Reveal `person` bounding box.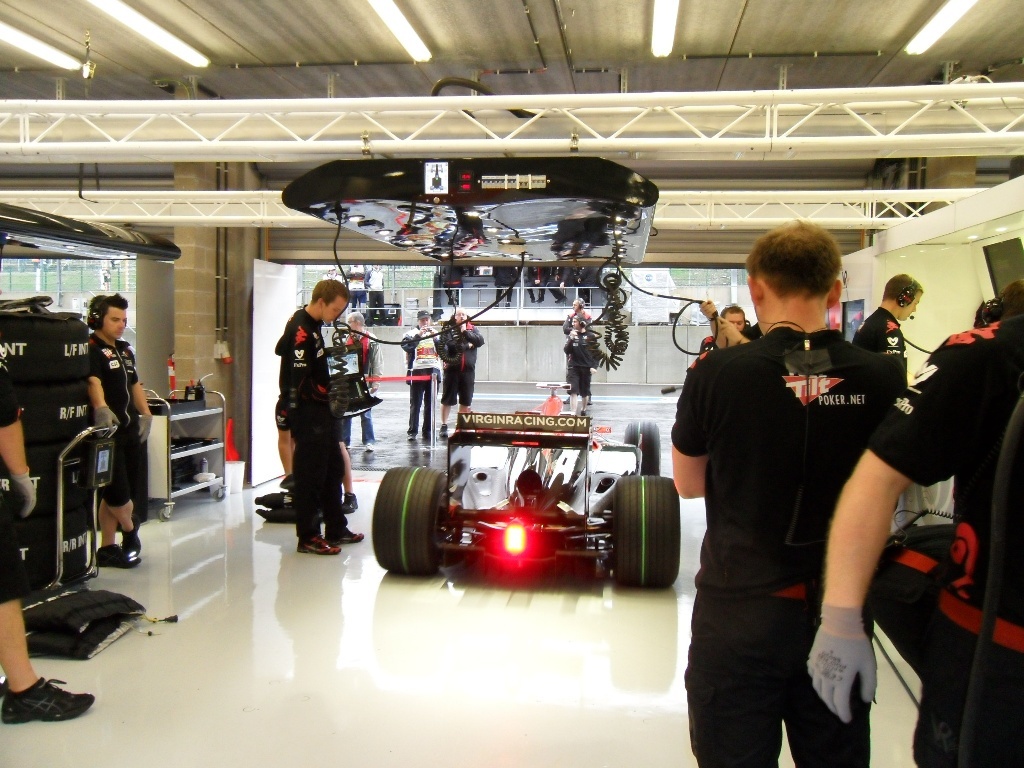
Revealed: [x1=660, y1=213, x2=900, y2=767].
